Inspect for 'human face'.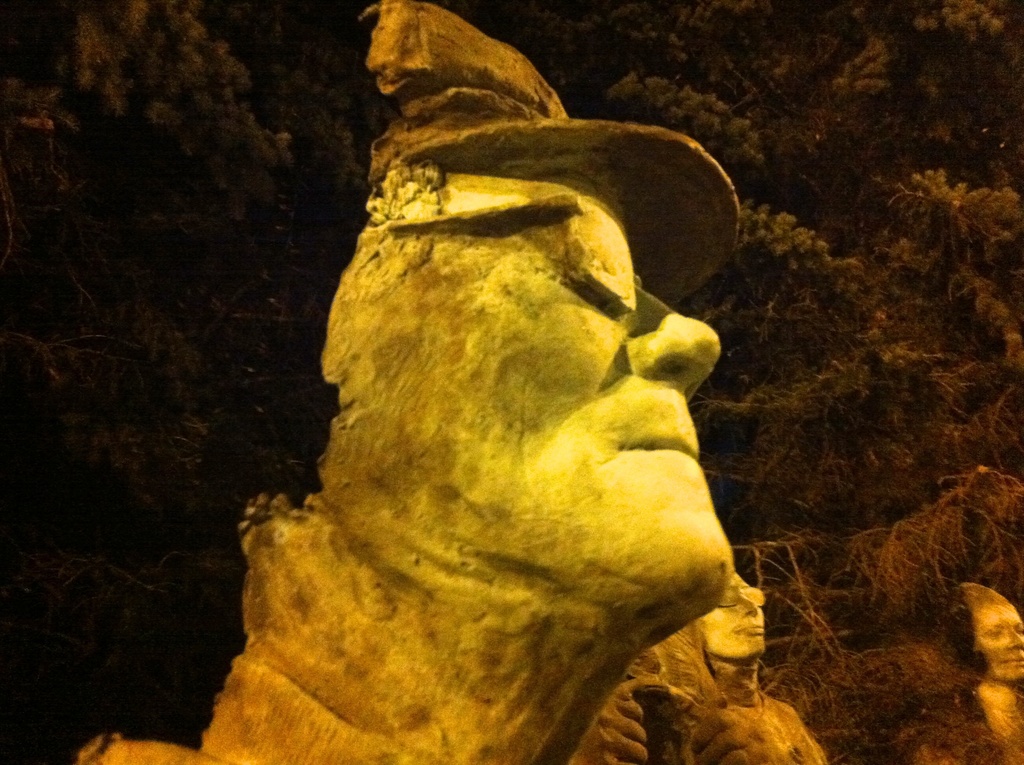
Inspection: {"x1": 700, "y1": 573, "x2": 768, "y2": 660}.
